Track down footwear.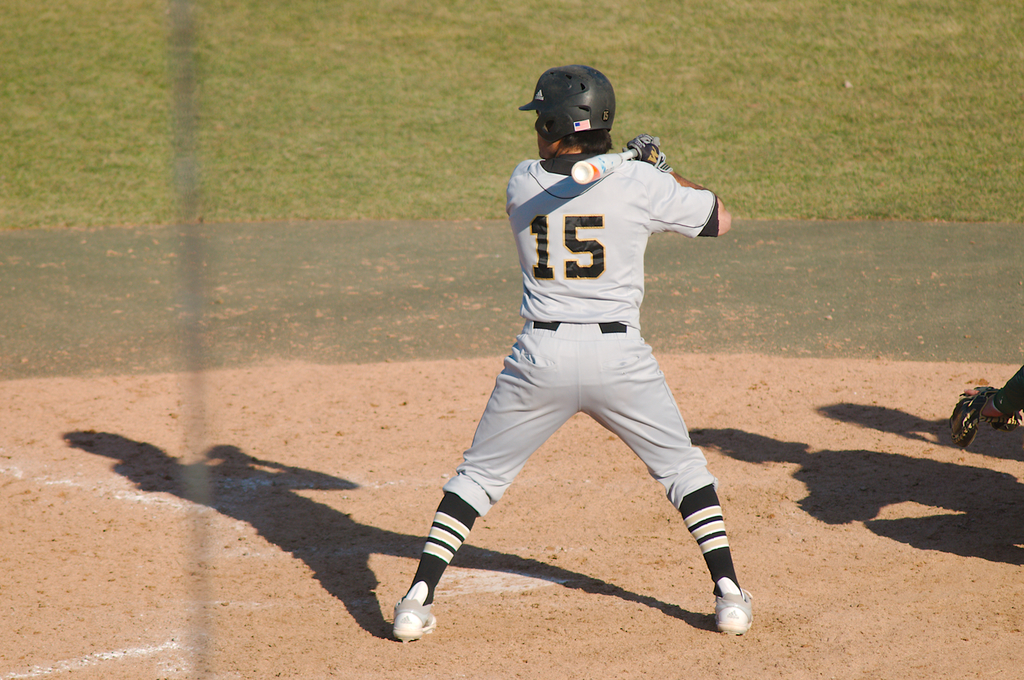
Tracked to 709,589,753,637.
